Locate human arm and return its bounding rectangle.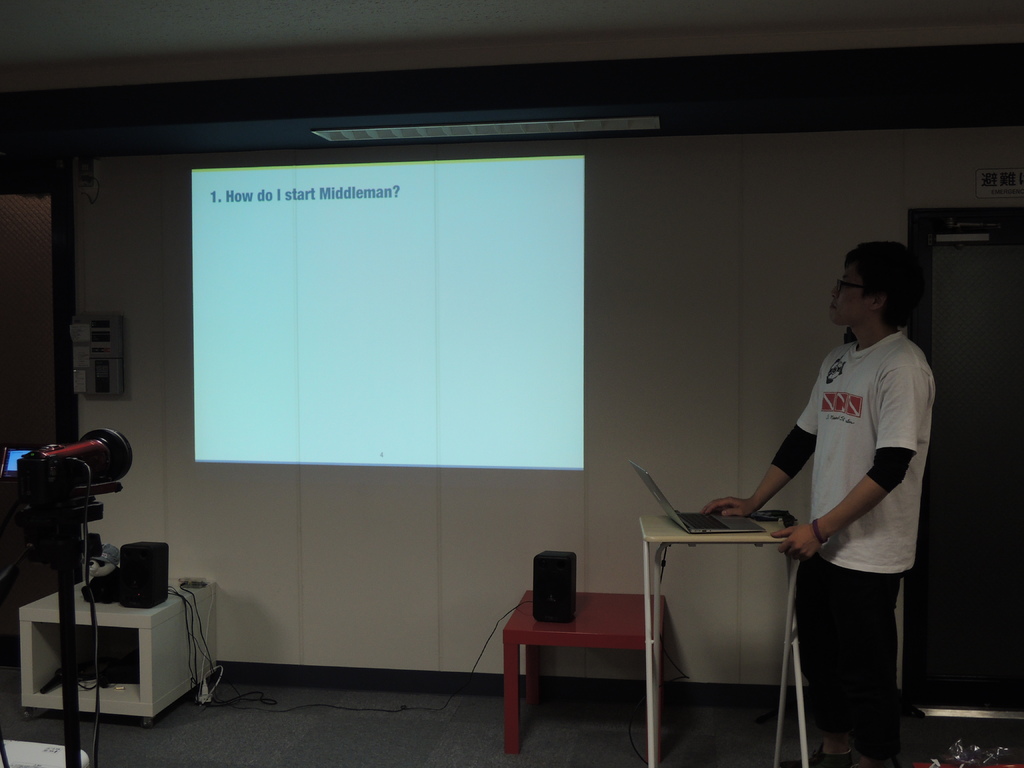
Rect(770, 369, 913, 557).
